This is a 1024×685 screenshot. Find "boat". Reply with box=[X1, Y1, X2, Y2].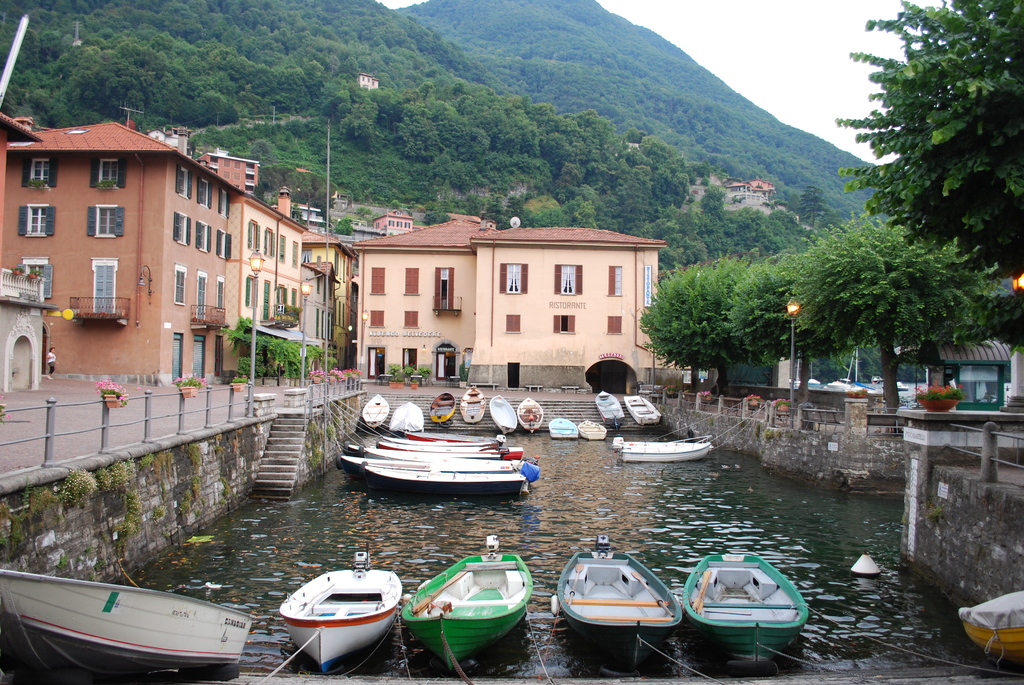
box=[578, 420, 605, 443].
